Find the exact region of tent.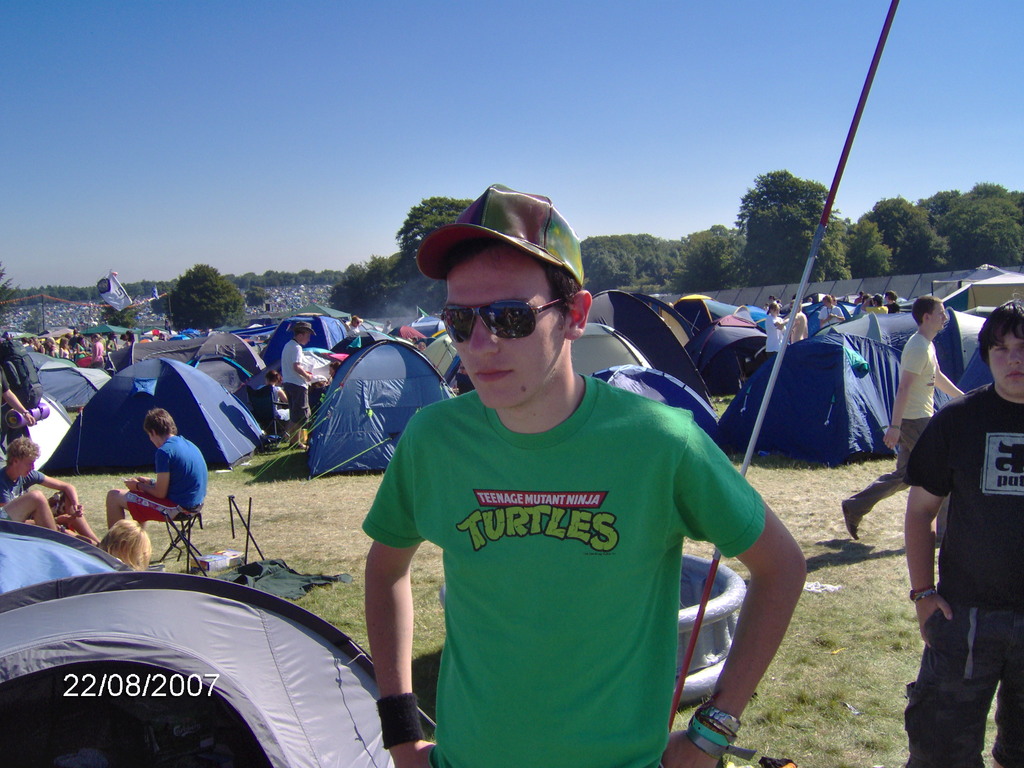
Exact region: crop(0, 514, 127, 601).
